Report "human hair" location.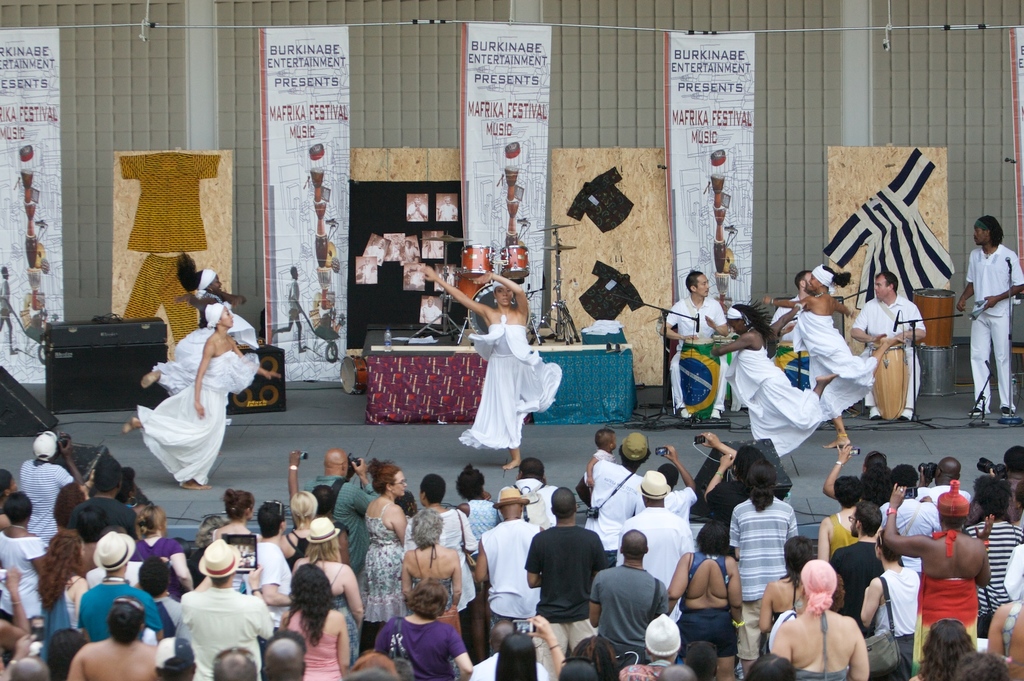
Report: box=[696, 517, 728, 556].
